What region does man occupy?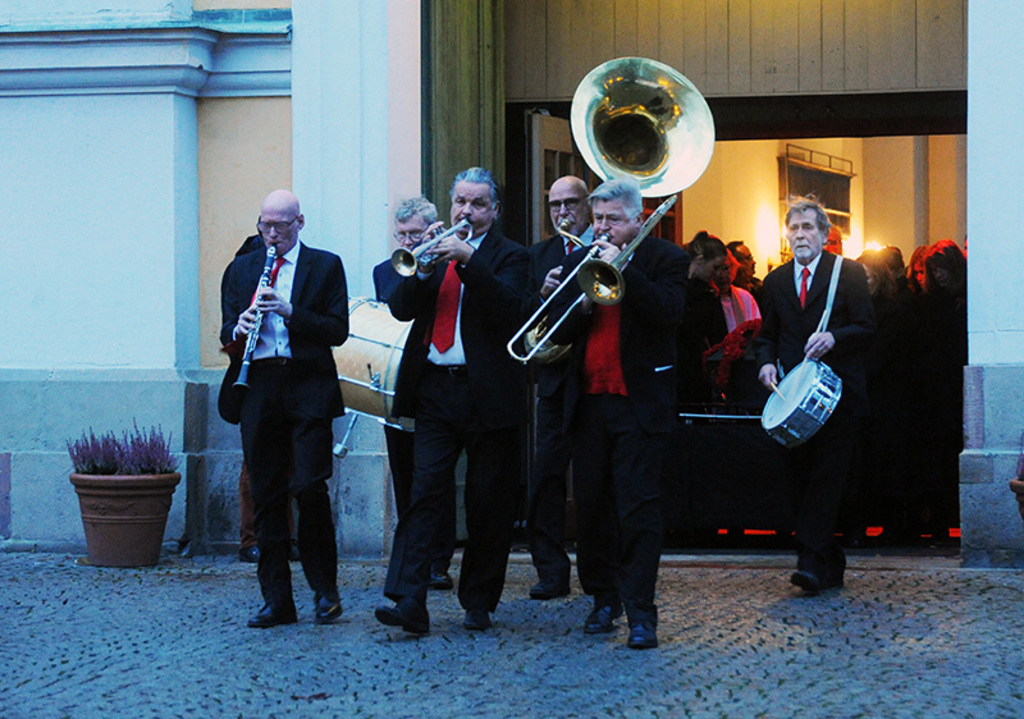
rect(518, 175, 621, 618).
